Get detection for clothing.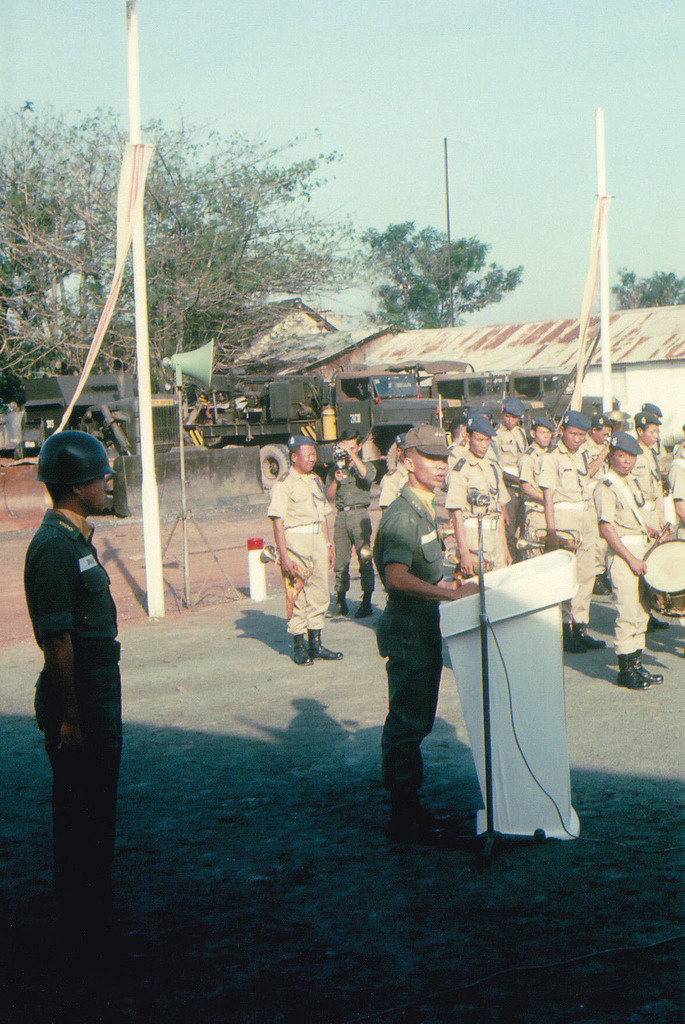
Detection: x1=263, y1=468, x2=329, y2=643.
